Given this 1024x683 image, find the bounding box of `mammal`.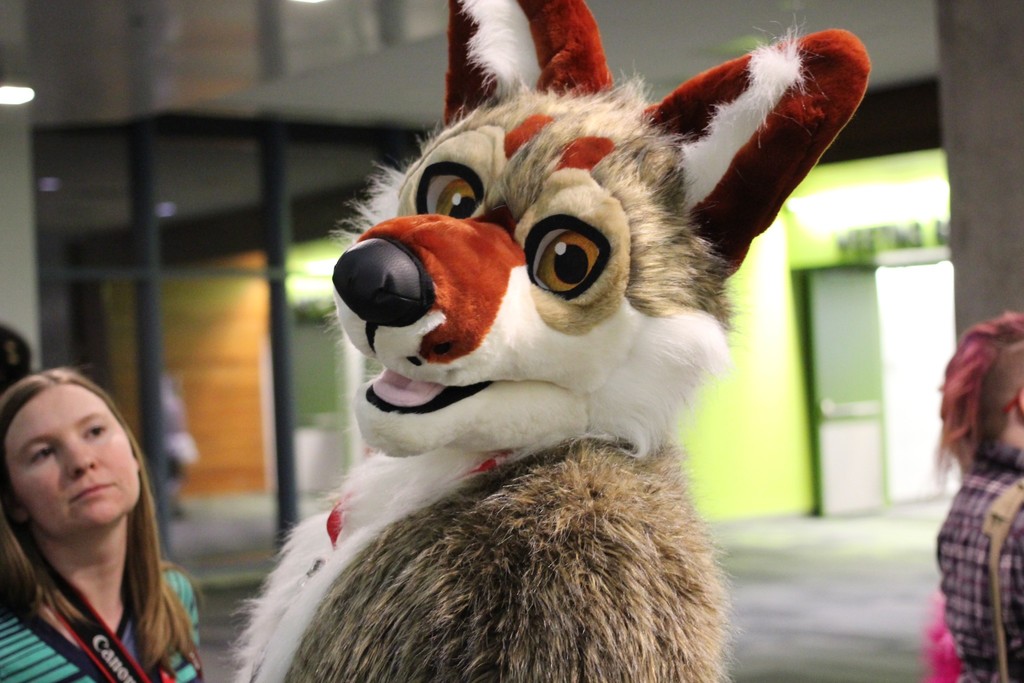
x1=0 y1=366 x2=203 y2=682.
